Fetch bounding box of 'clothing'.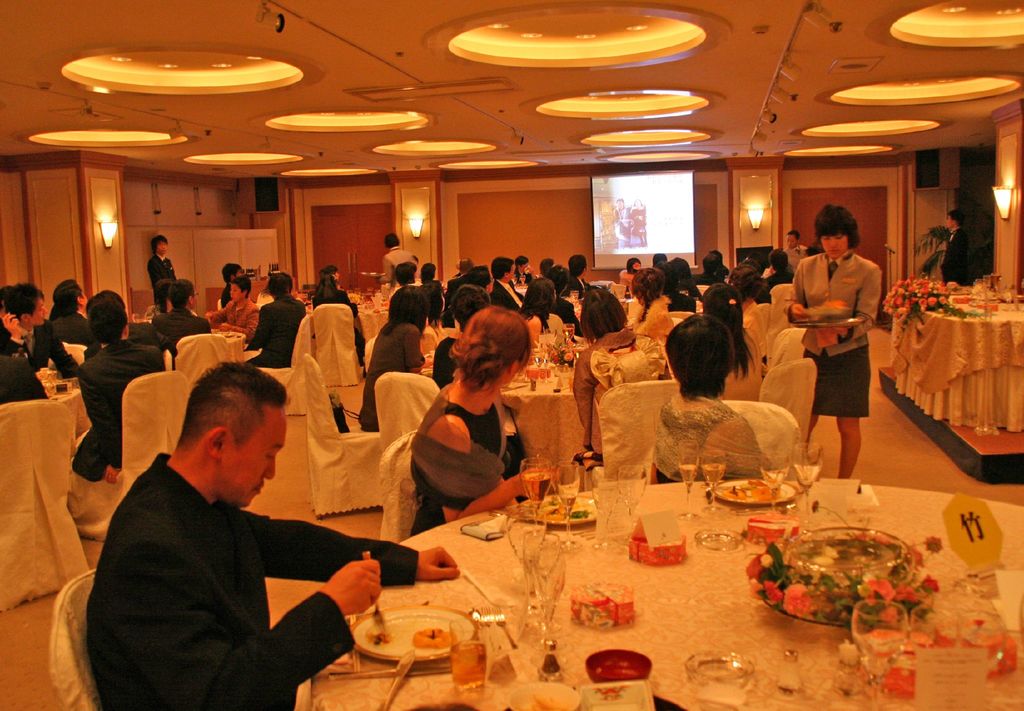
Bbox: [145, 312, 211, 348].
